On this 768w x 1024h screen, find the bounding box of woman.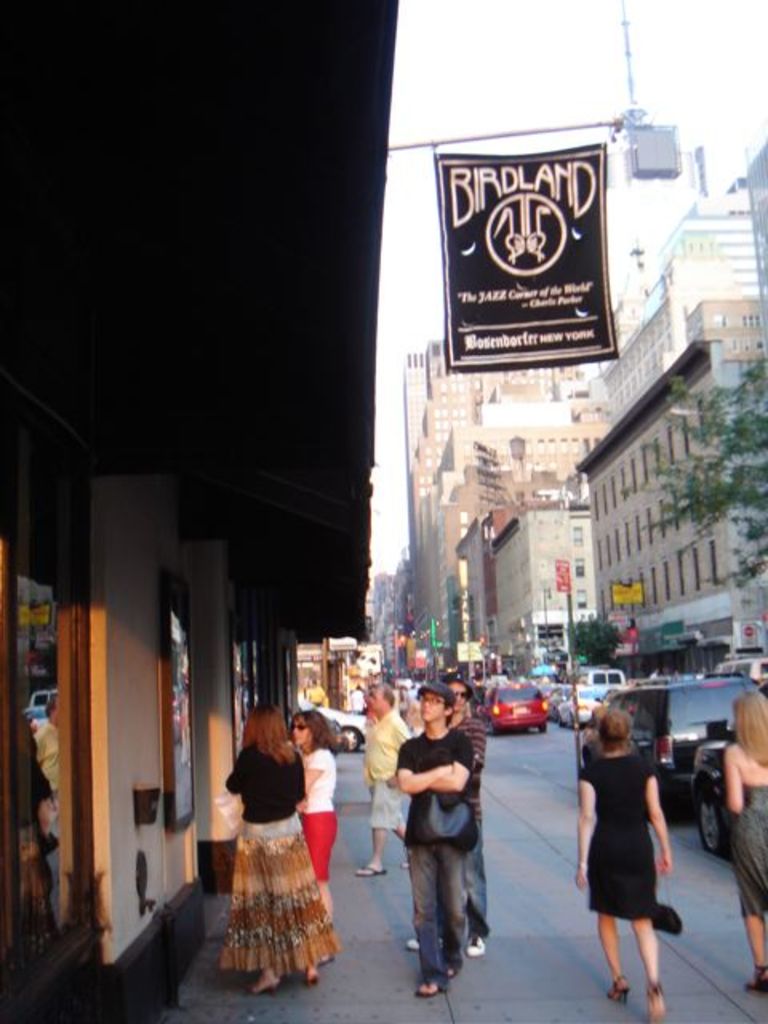
Bounding box: 715,693,766,997.
